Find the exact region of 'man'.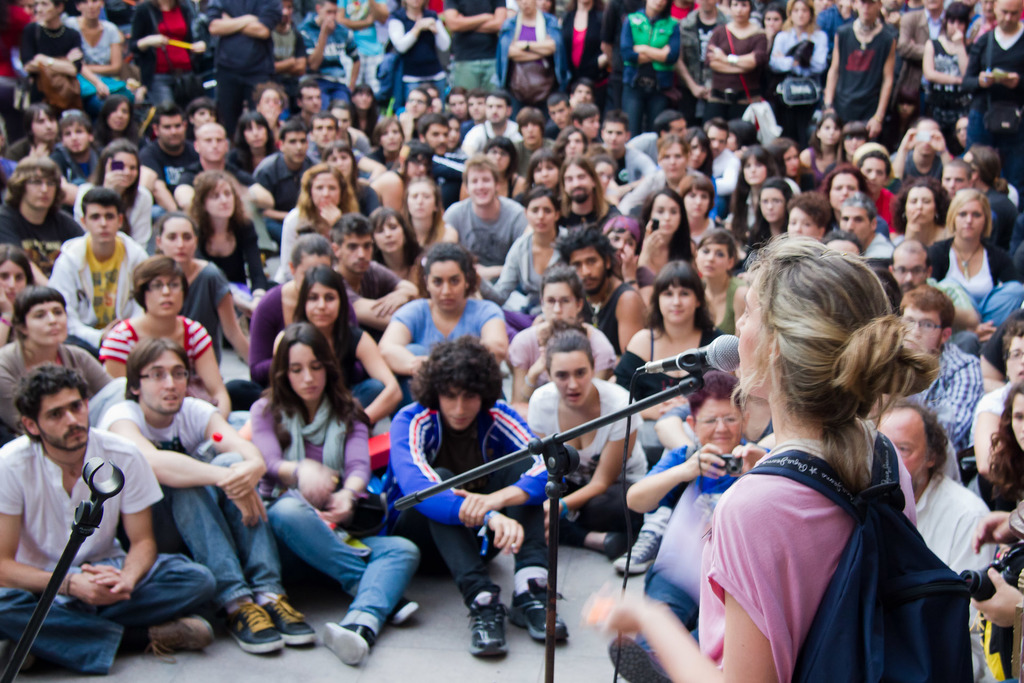
Exact region: (x1=901, y1=288, x2=986, y2=469).
